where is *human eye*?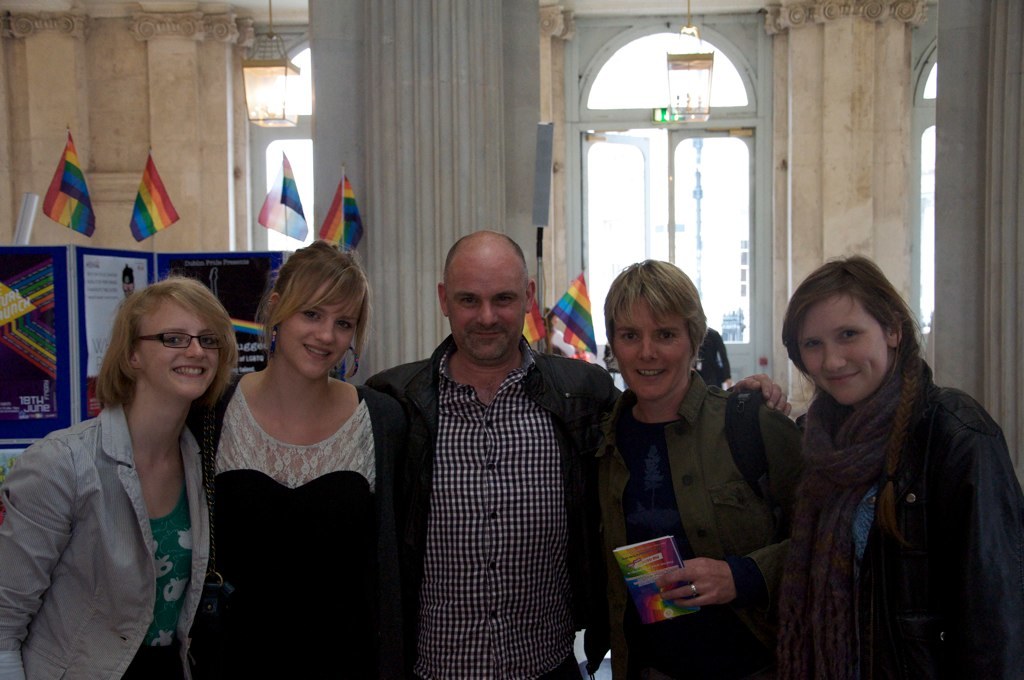
bbox=[493, 293, 516, 306].
